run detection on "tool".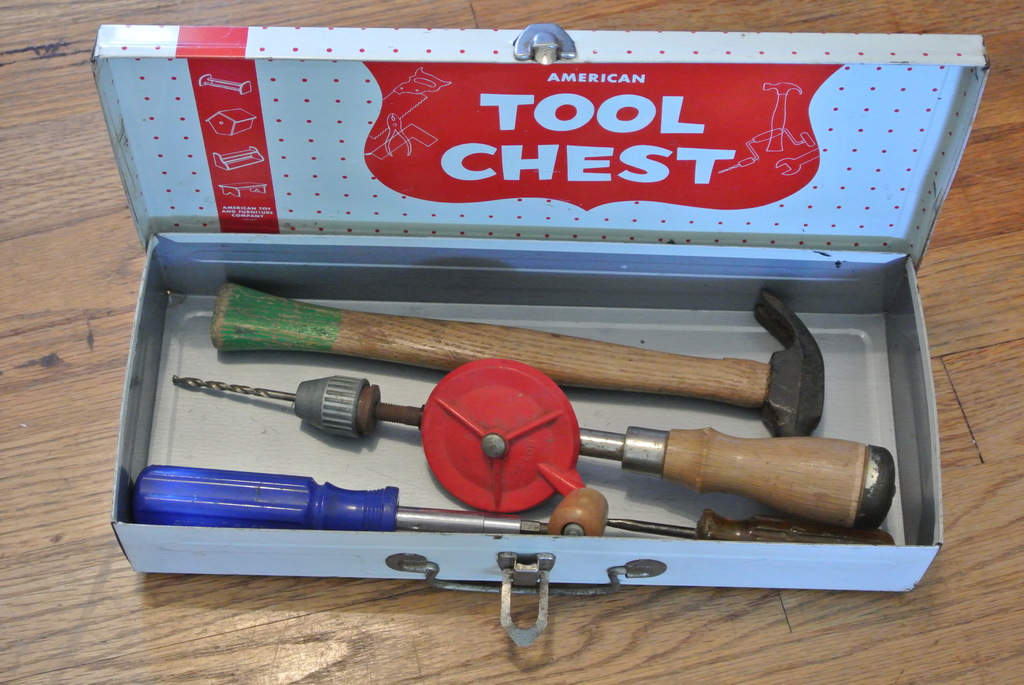
Result: select_region(216, 289, 824, 434).
